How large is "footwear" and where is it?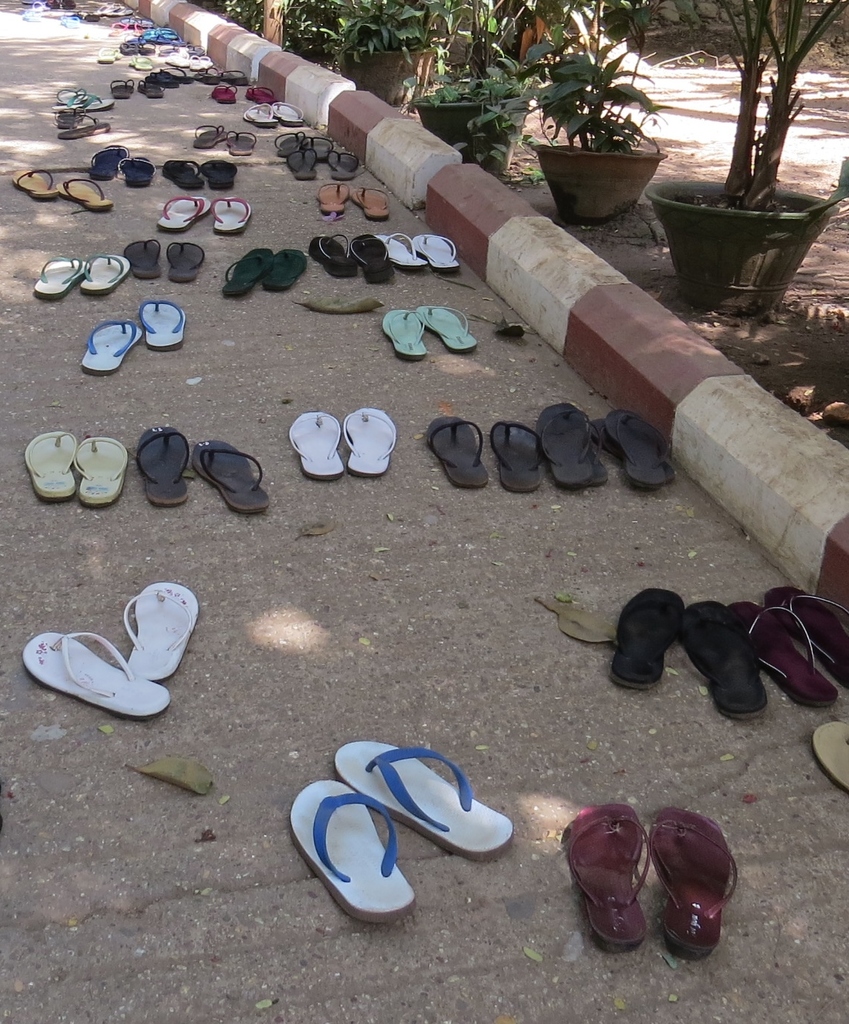
Bounding box: 491 424 543 491.
